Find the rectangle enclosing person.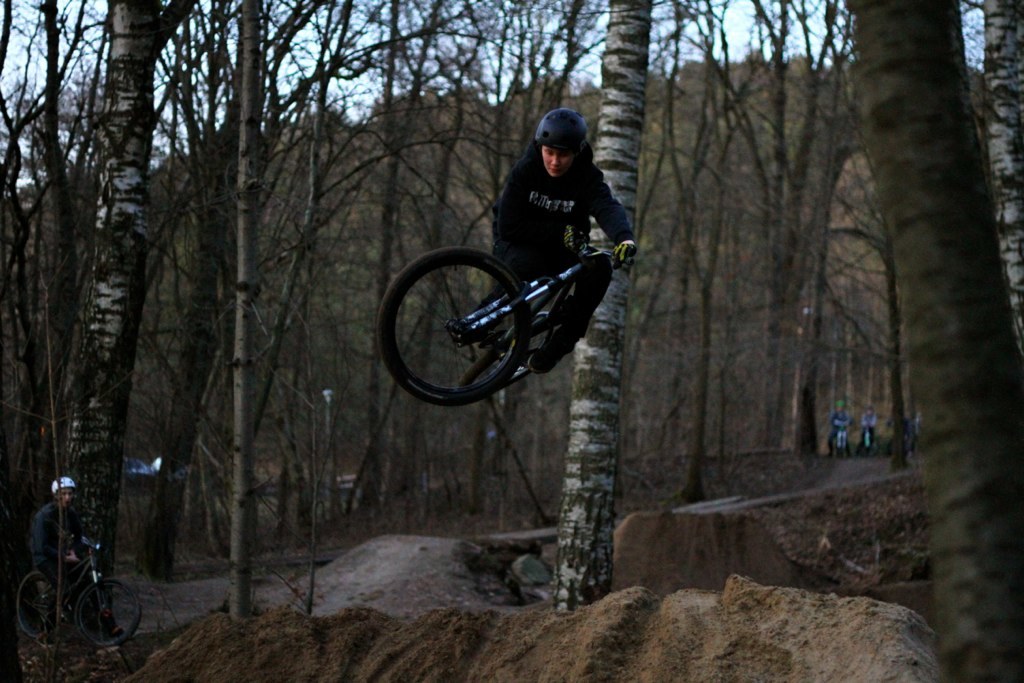
BBox(26, 480, 98, 623).
